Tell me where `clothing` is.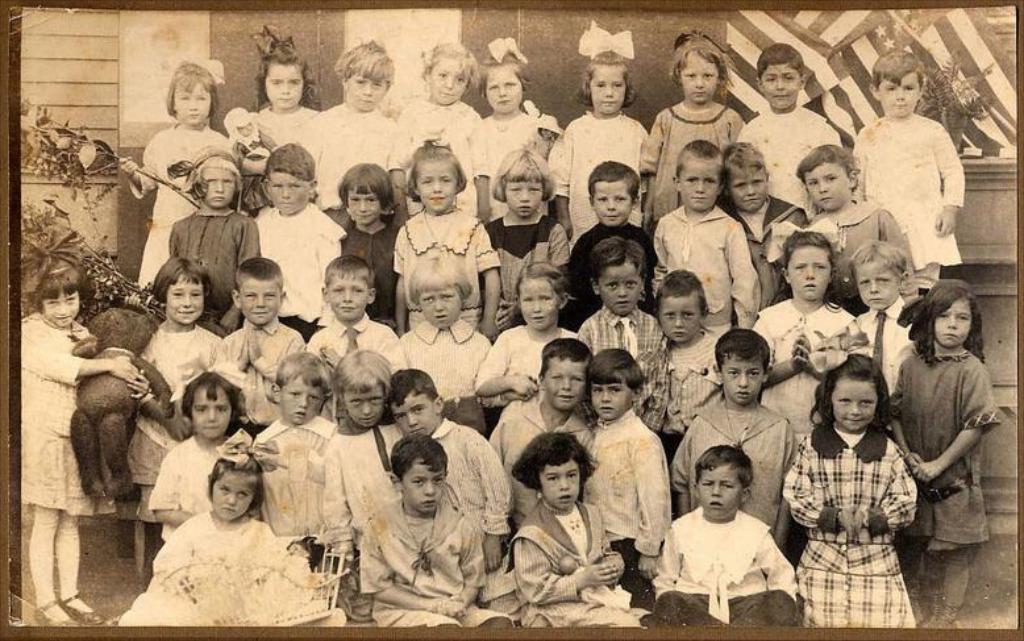
`clothing` is at l=566, t=224, r=646, b=336.
